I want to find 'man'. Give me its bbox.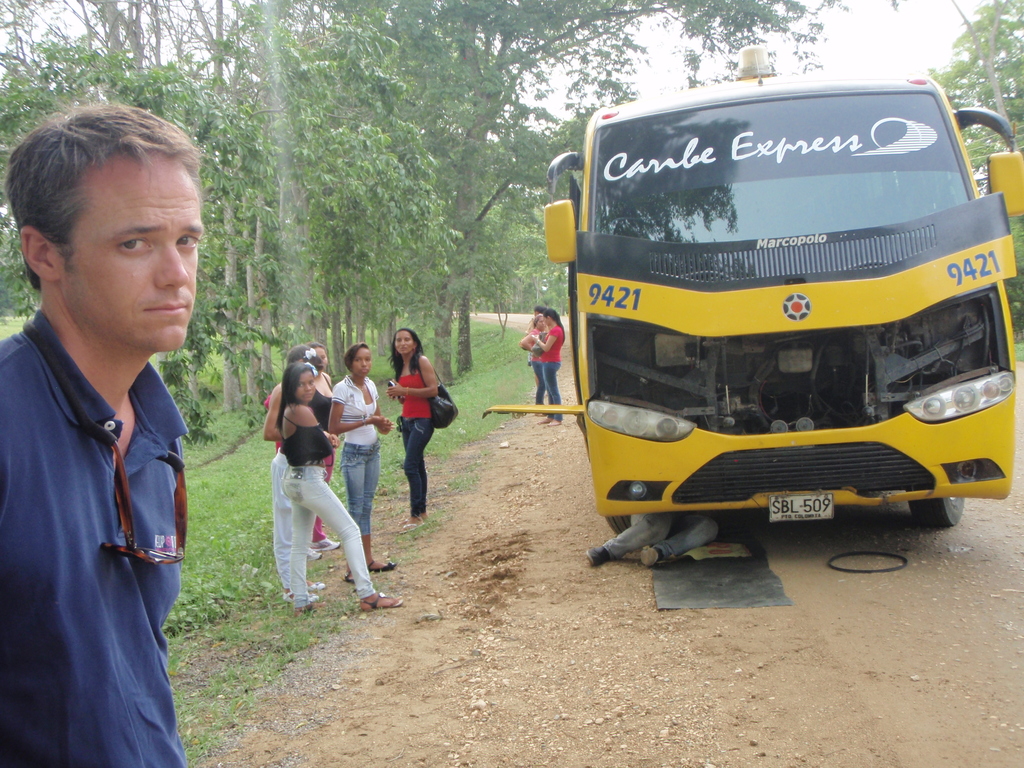
bbox(0, 113, 222, 753).
